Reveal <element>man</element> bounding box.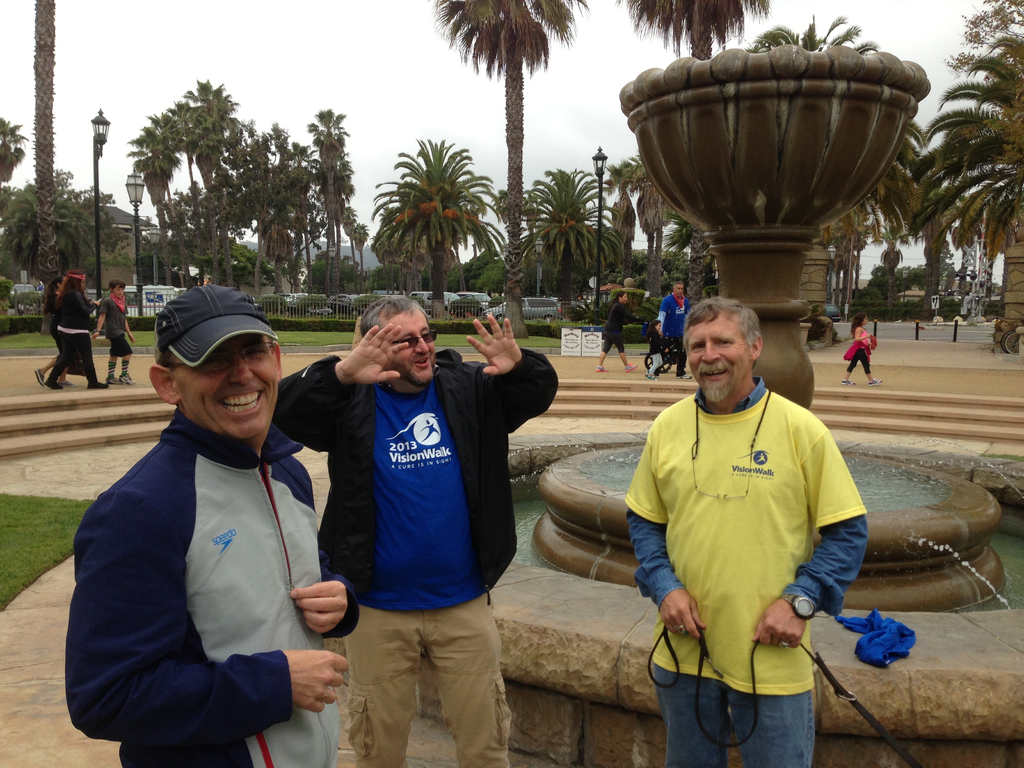
Revealed: 614,291,877,754.
